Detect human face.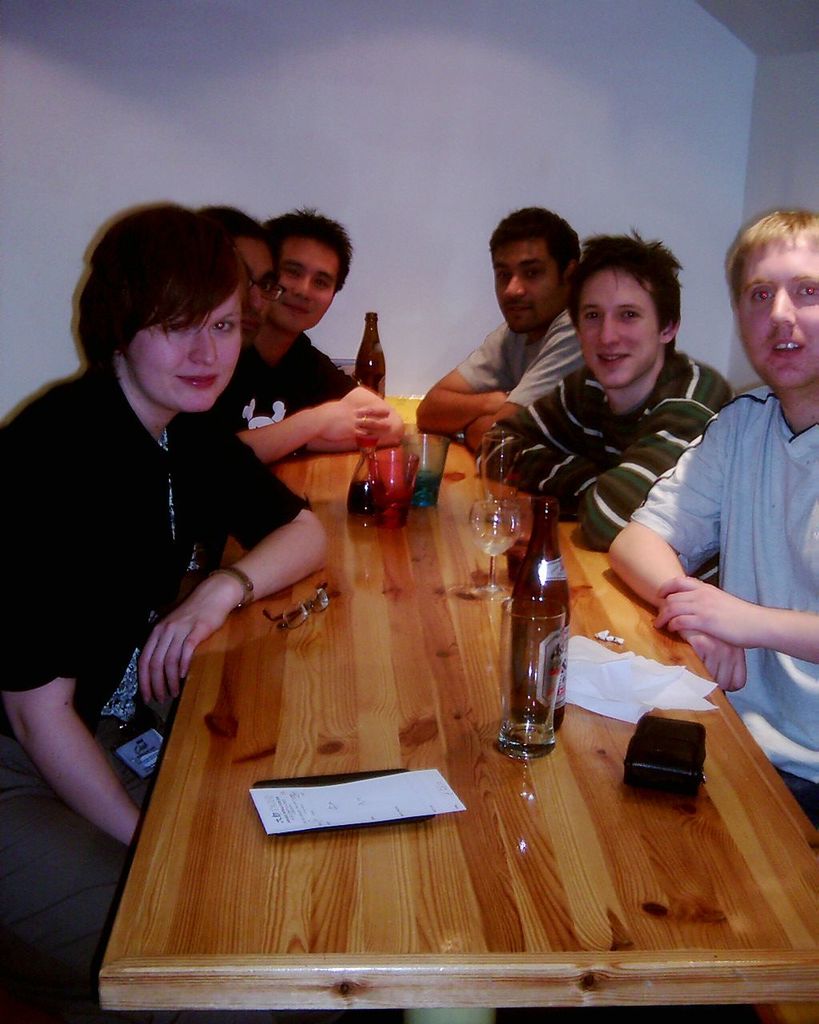
Detected at bbox=(132, 286, 242, 408).
